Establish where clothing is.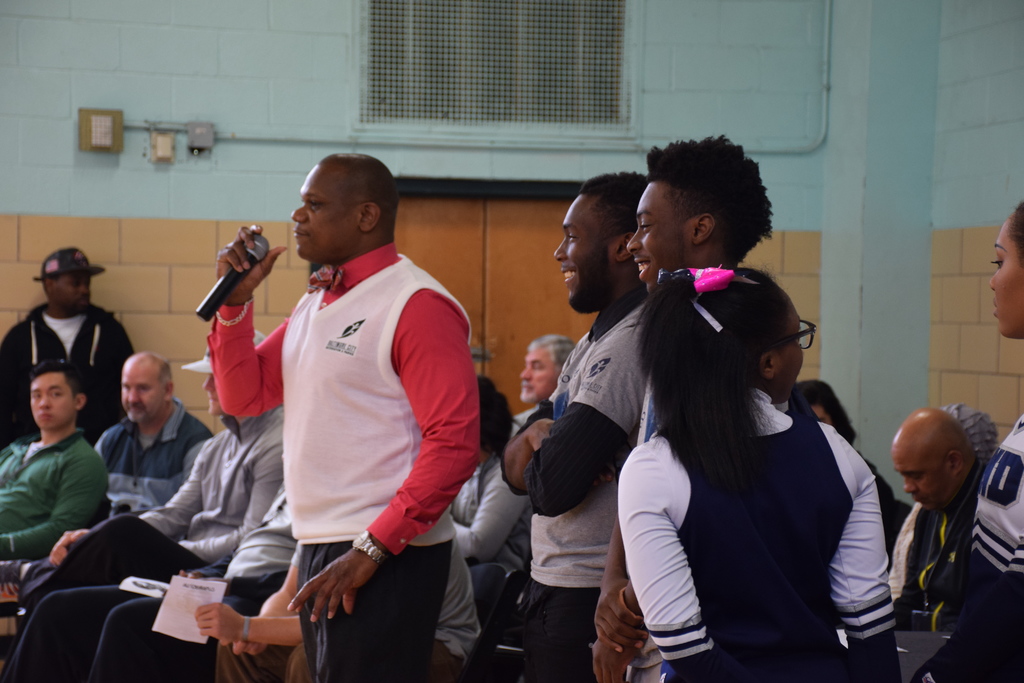
Established at 443,413,532,572.
